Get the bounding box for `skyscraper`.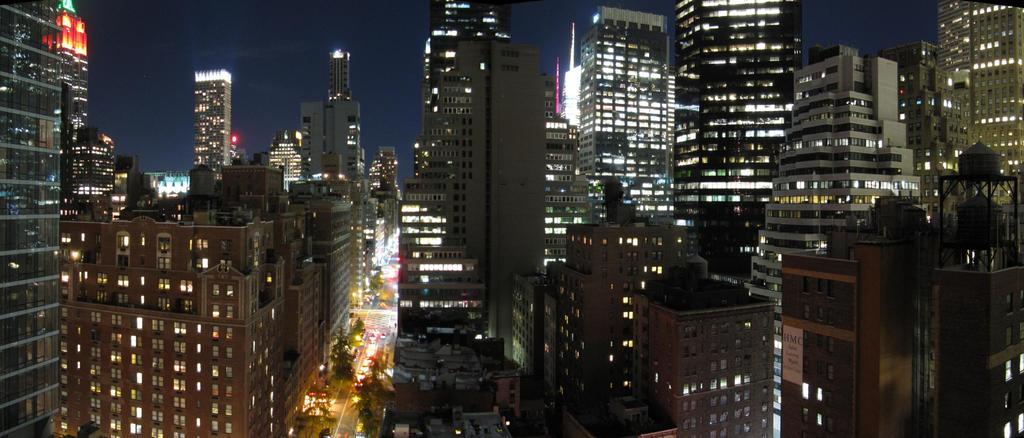
locate(575, 6, 678, 221).
